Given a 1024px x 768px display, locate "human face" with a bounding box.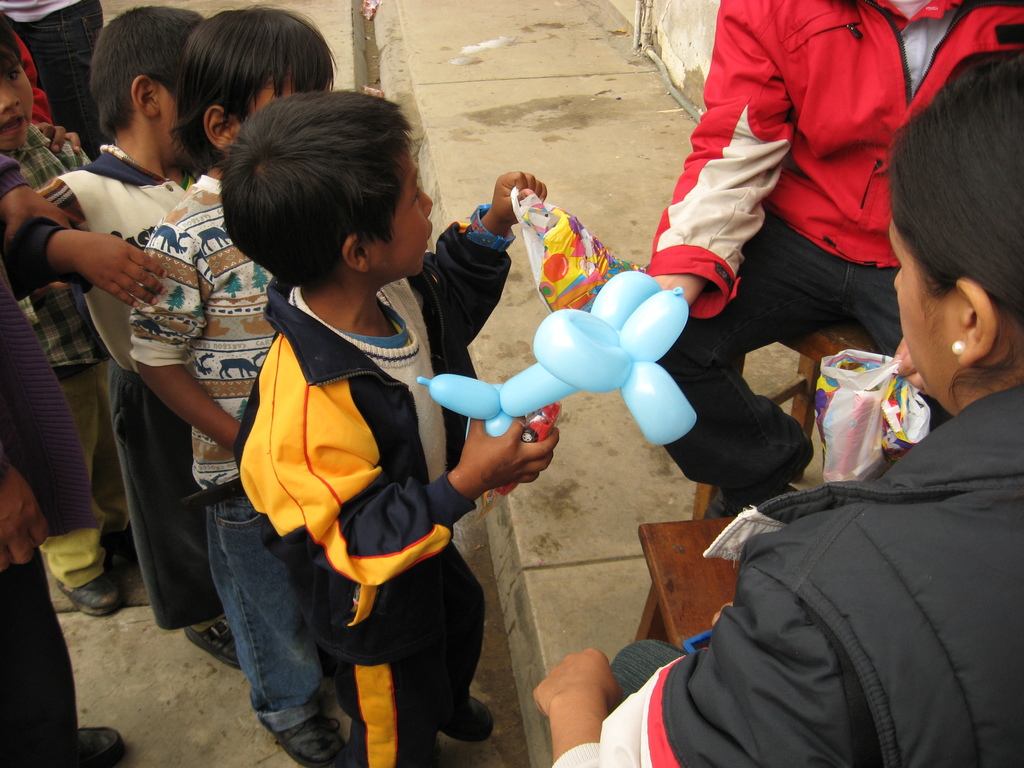
Located: 0 59 36 151.
